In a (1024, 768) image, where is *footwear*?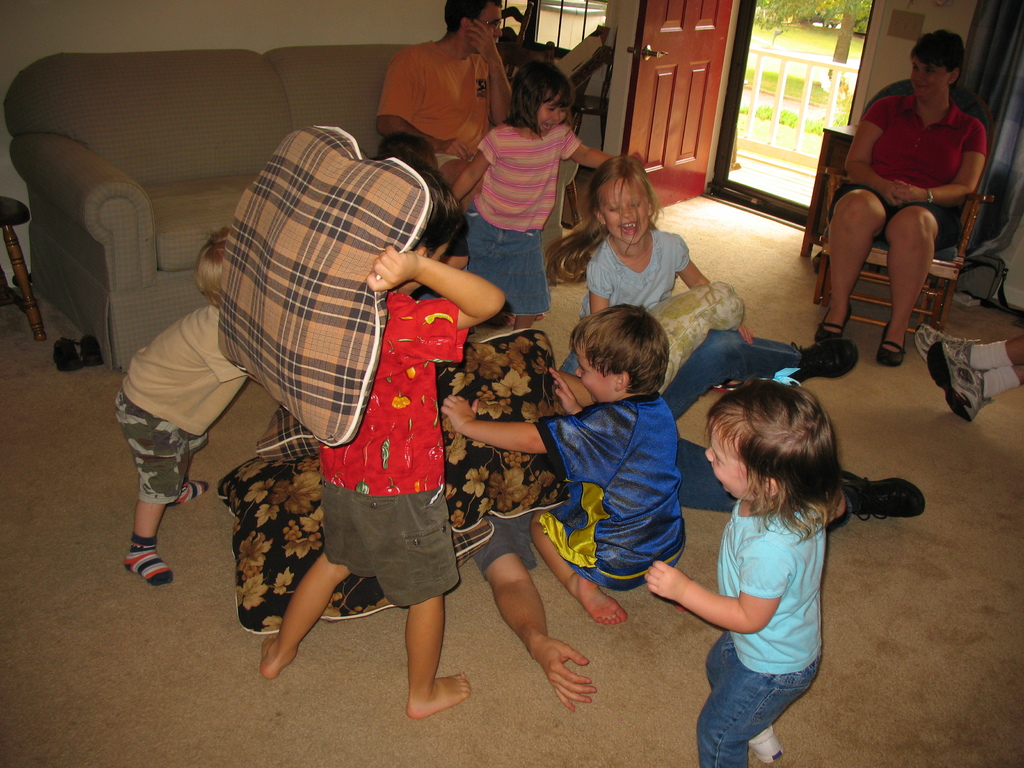
pyautogui.locateOnScreen(844, 479, 924, 522).
